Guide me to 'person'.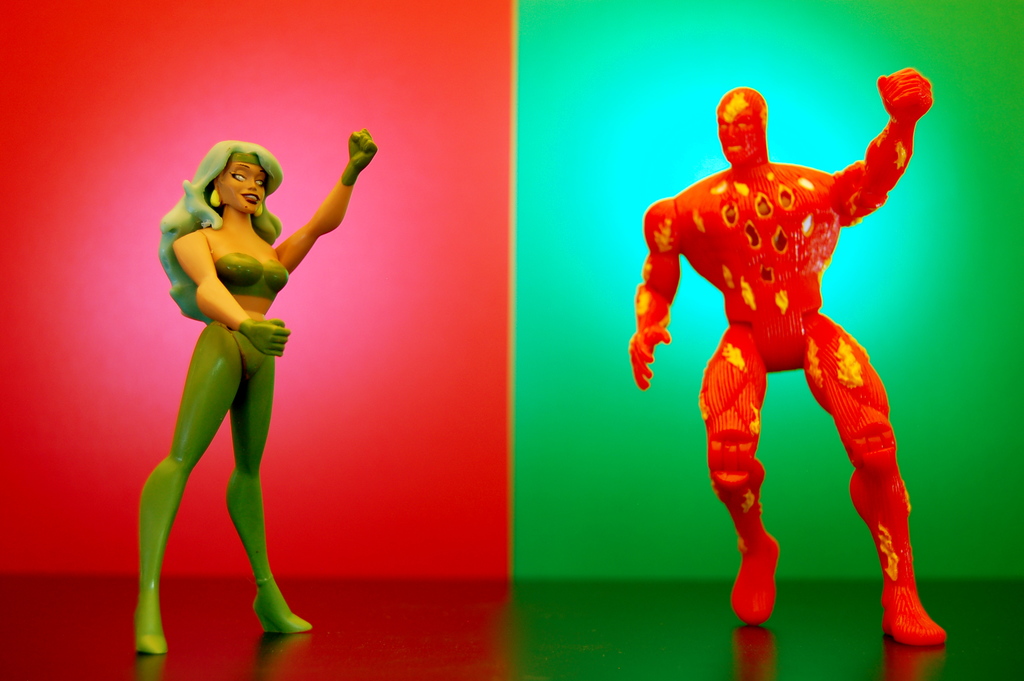
Guidance: box(134, 116, 362, 637).
